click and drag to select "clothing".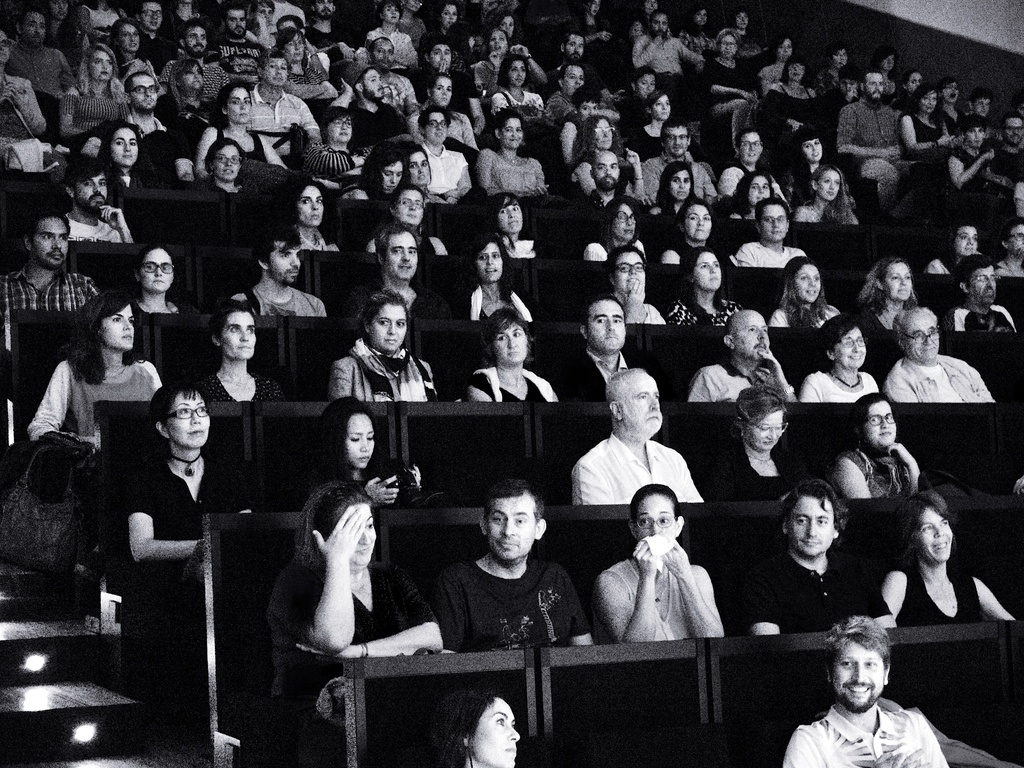
Selection: <region>339, 188, 387, 204</region>.
